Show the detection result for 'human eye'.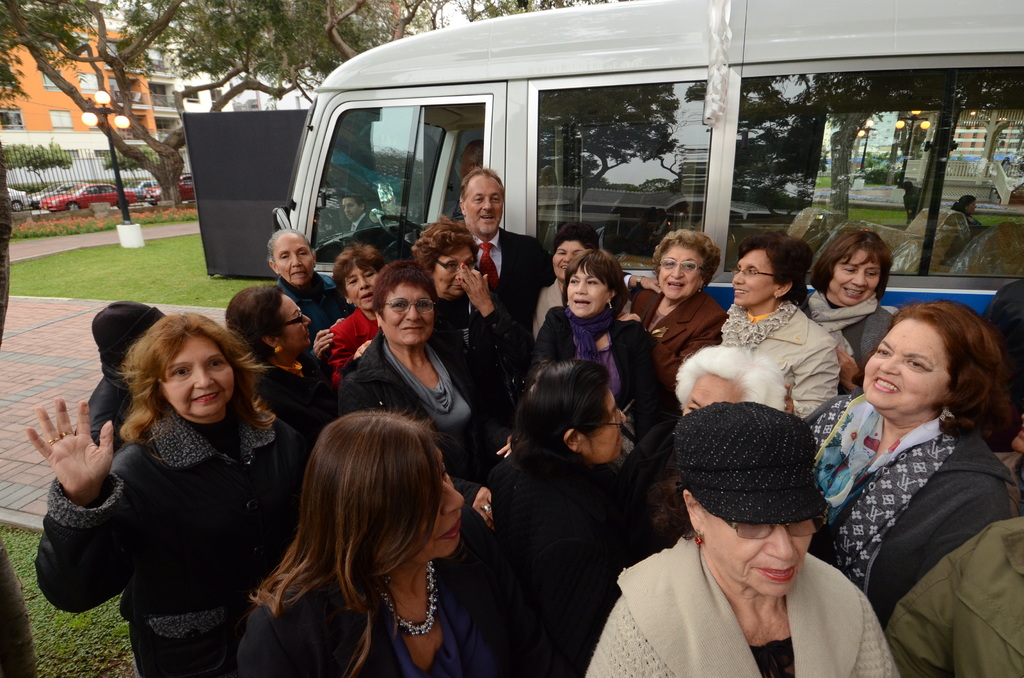
select_region(586, 278, 600, 285).
